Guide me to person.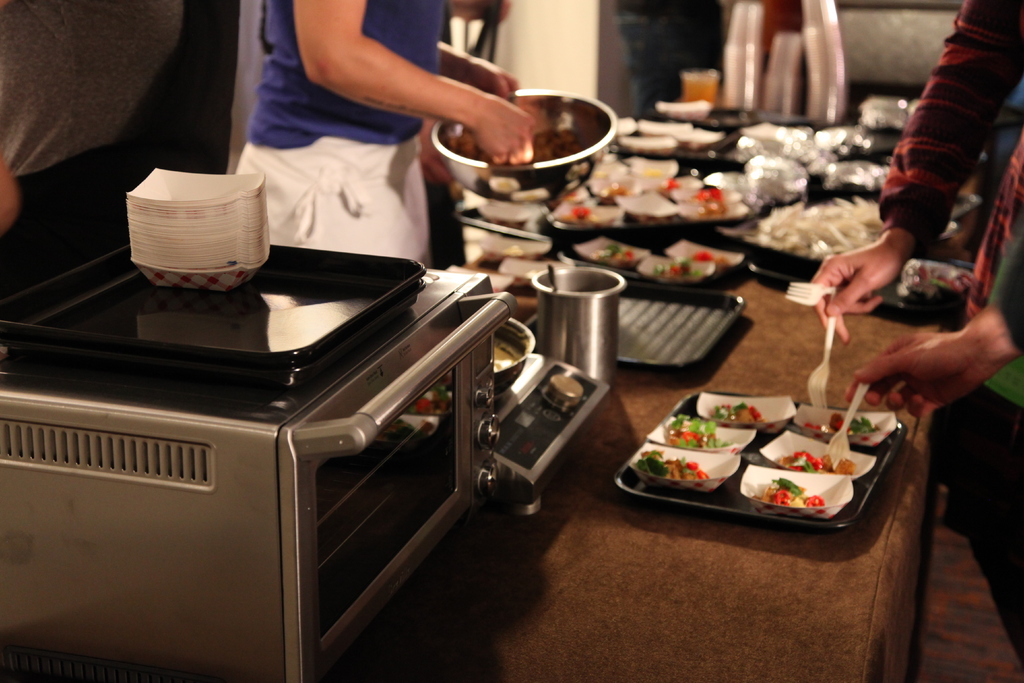
Guidance: 810, 0, 1023, 644.
